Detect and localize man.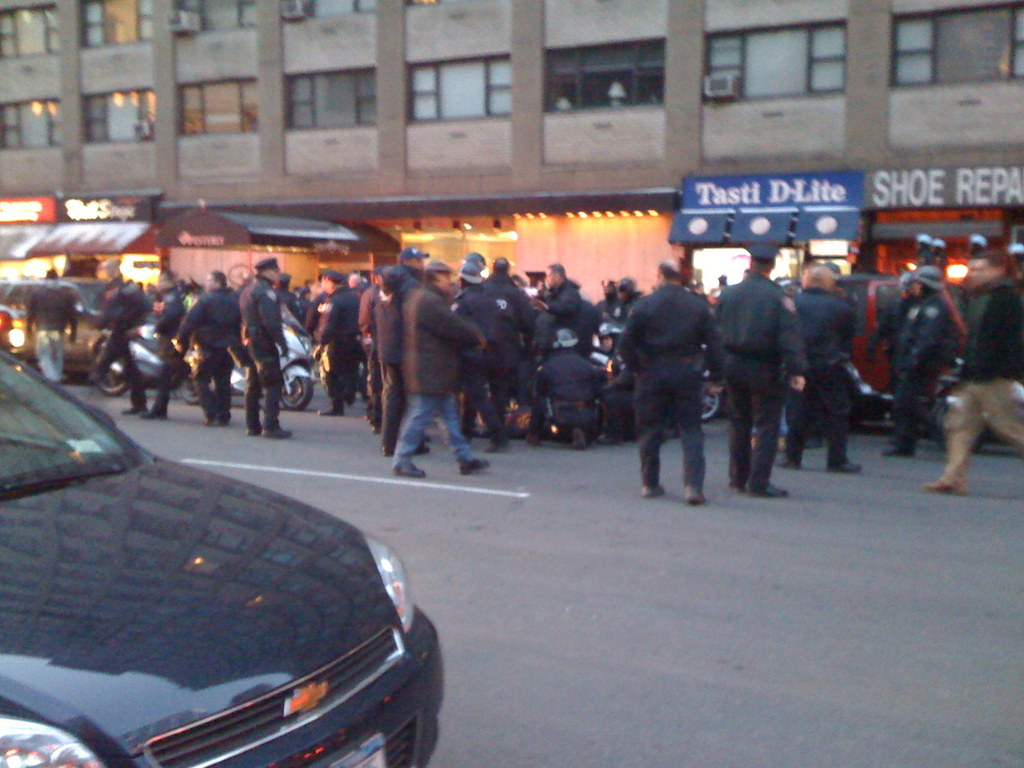
Localized at {"x1": 614, "y1": 255, "x2": 720, "y2": 504}.
